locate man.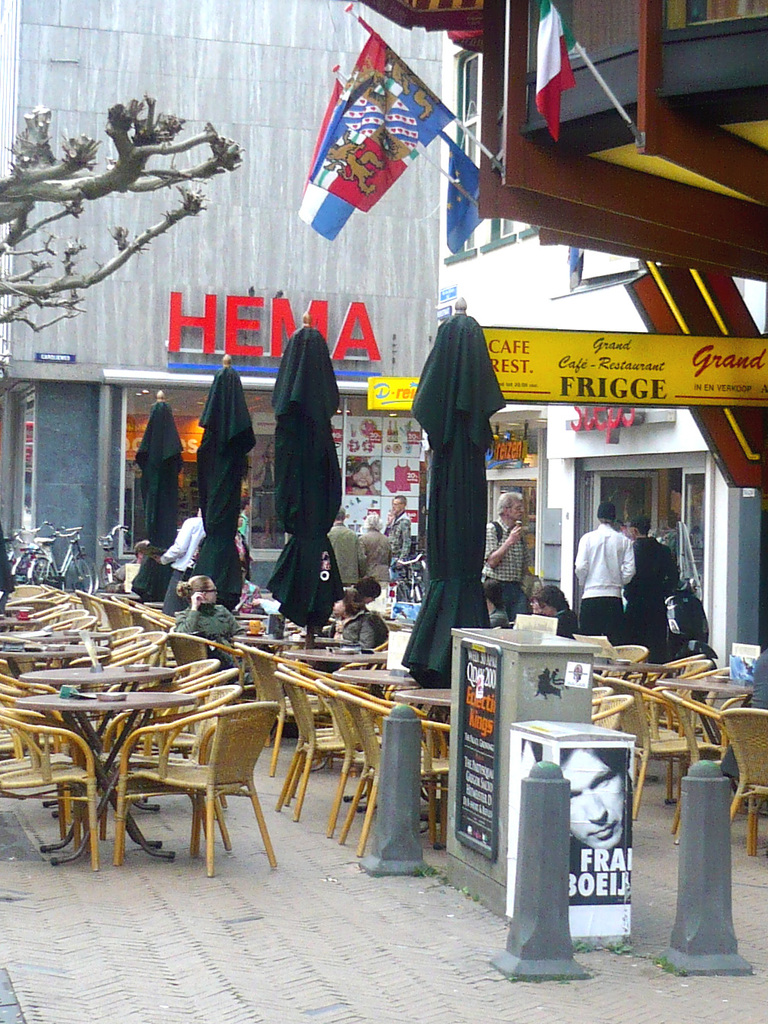
Bounding box: [622, 512, 685, 656].
